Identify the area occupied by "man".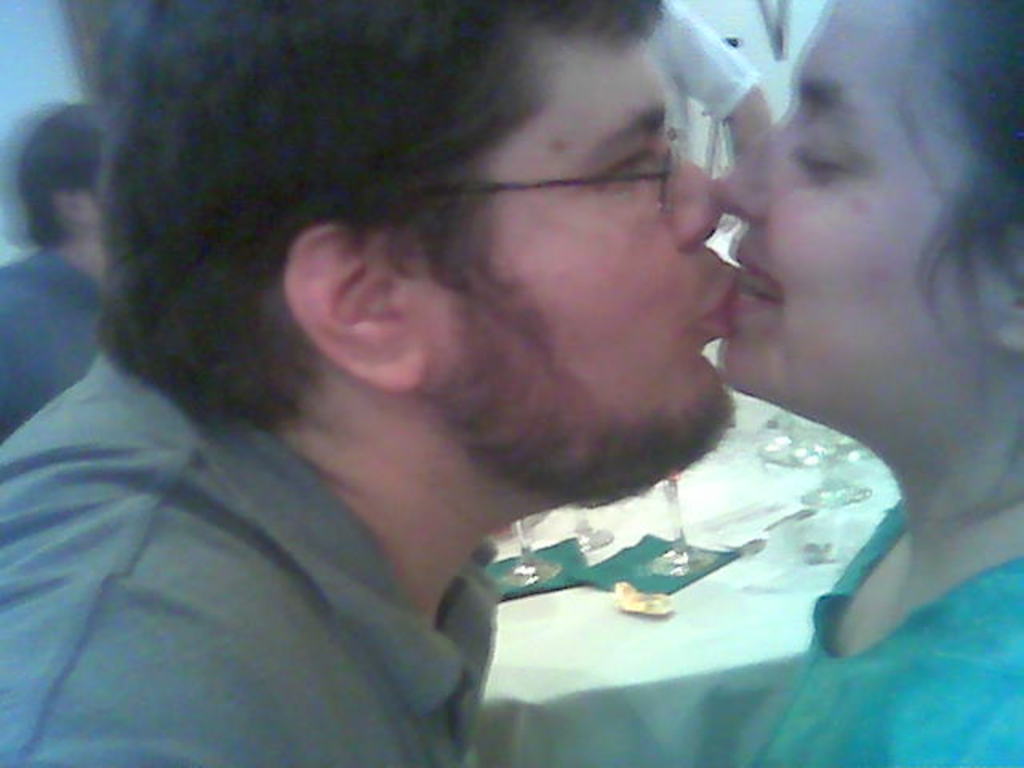
Area: (left=0, top=19, right=976, bottom=731).
